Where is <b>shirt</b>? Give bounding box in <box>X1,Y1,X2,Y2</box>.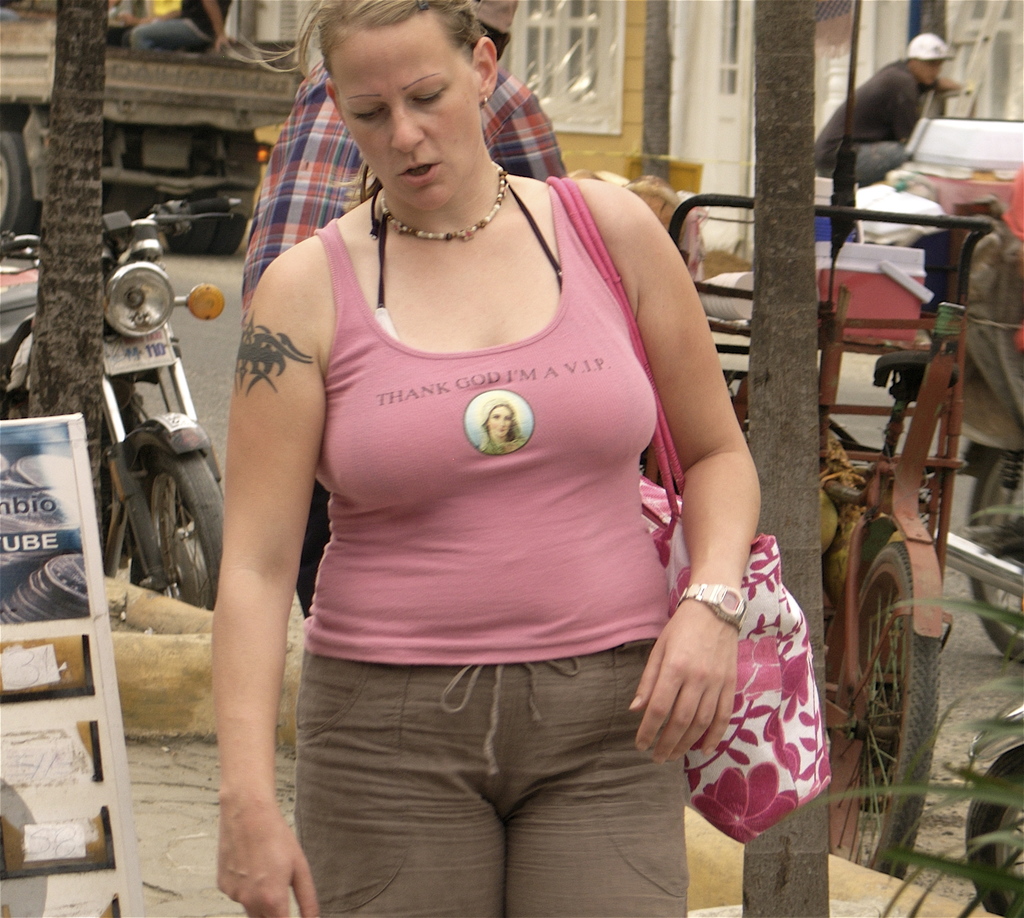
<box>243,62,566,297</box>.
